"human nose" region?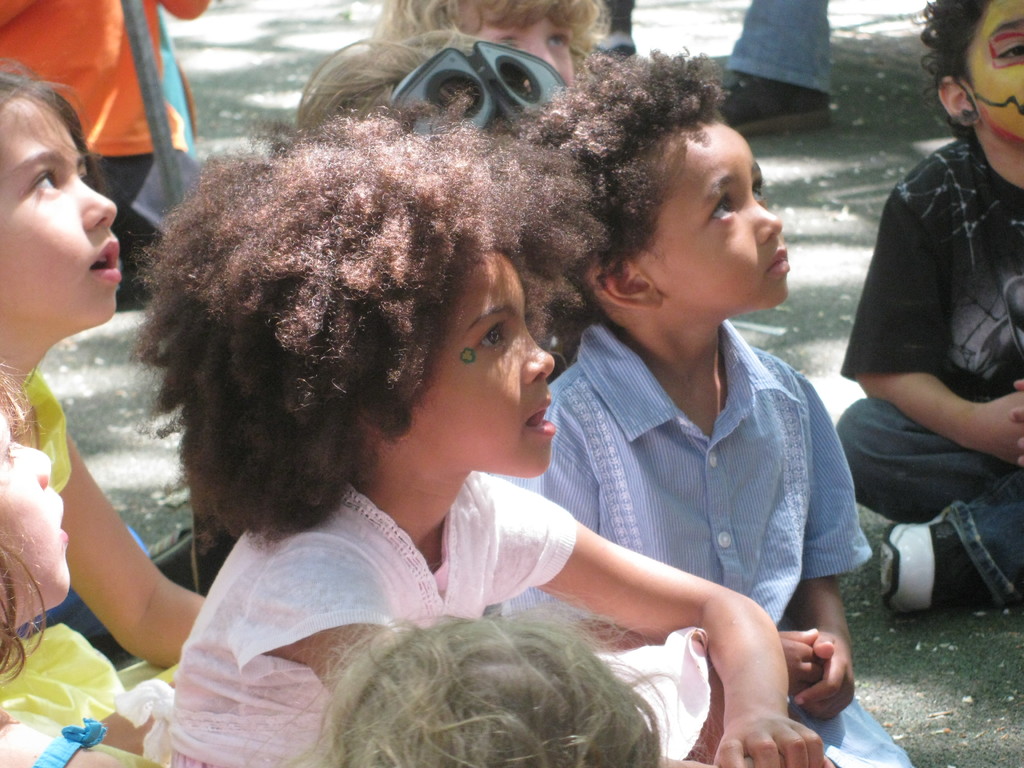
region(522, 323, 552, 381)
